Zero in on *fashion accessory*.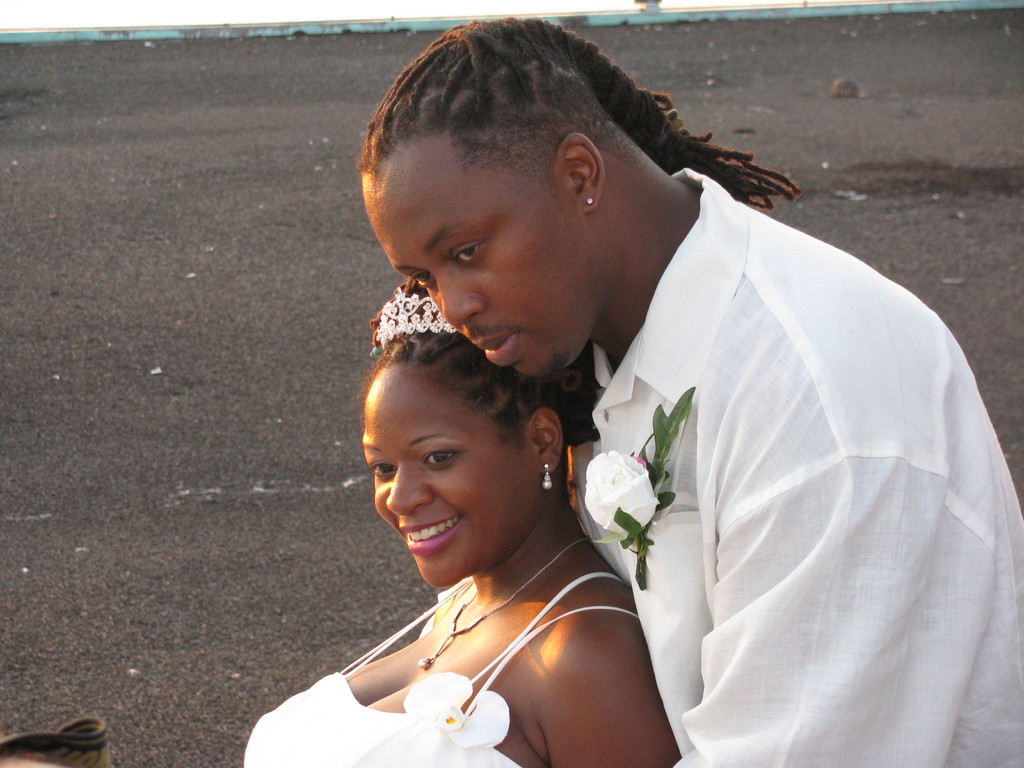
Zeroed in: [left=374, top=290, right=460, bottom=357].
